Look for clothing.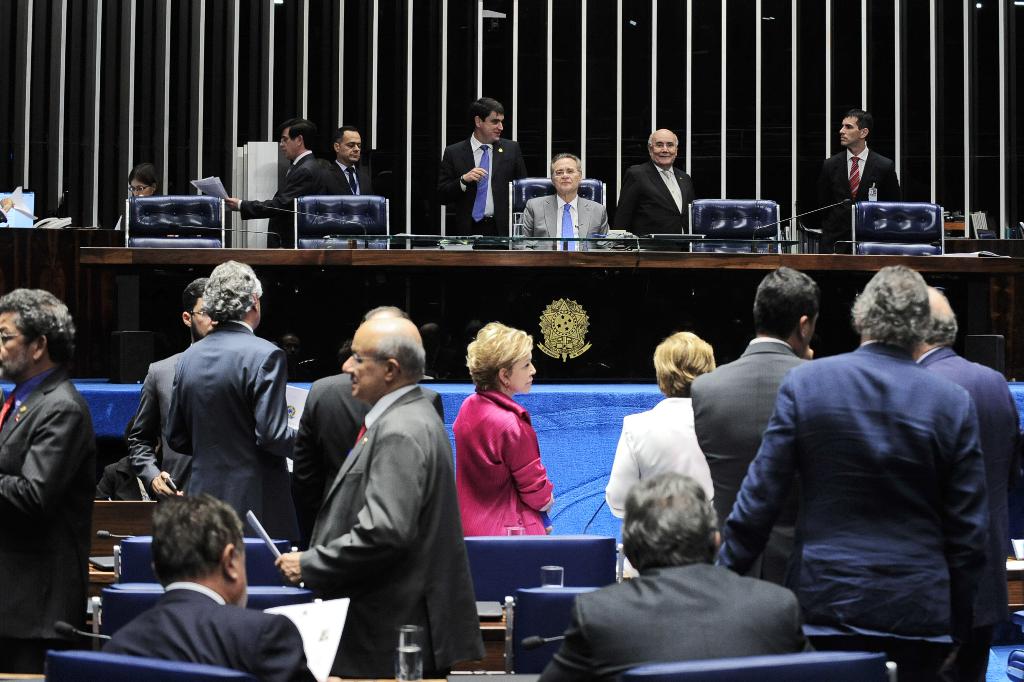
Found: left=166, top=307, right=296, bottom=539.
